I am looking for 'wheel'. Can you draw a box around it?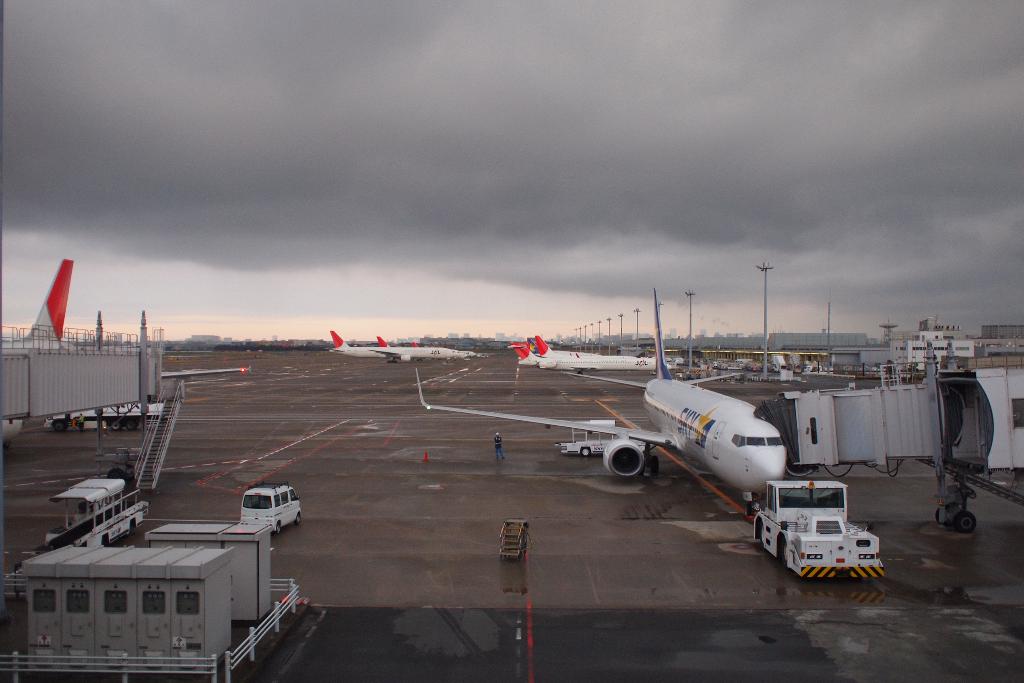
Sure, the bounding box is left=275, top=523, right=282, bottom=534.
